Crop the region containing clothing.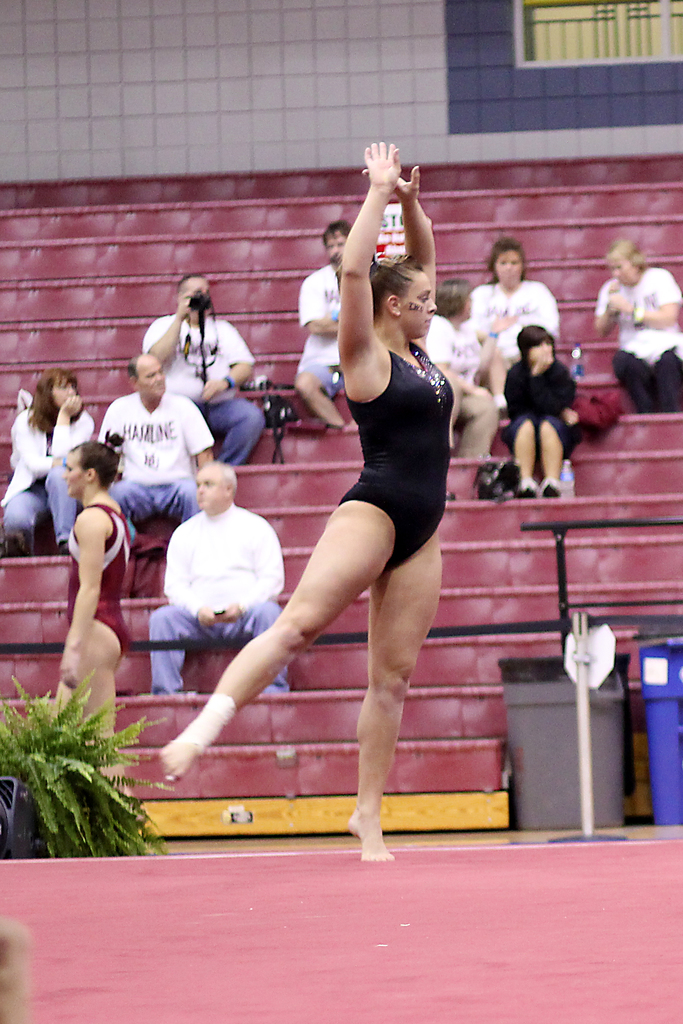
Crop region: pyautogui.locateOnScreen(2, 397, 95, 552).
